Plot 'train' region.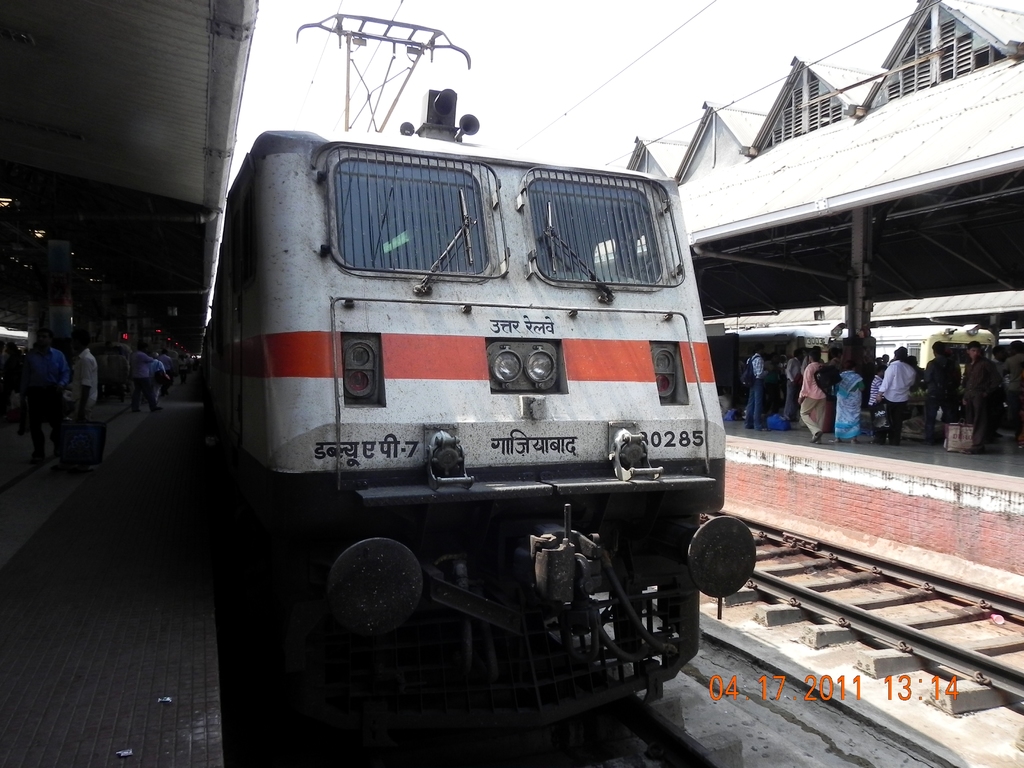
Plotted at 190, 19, 755, 728.
